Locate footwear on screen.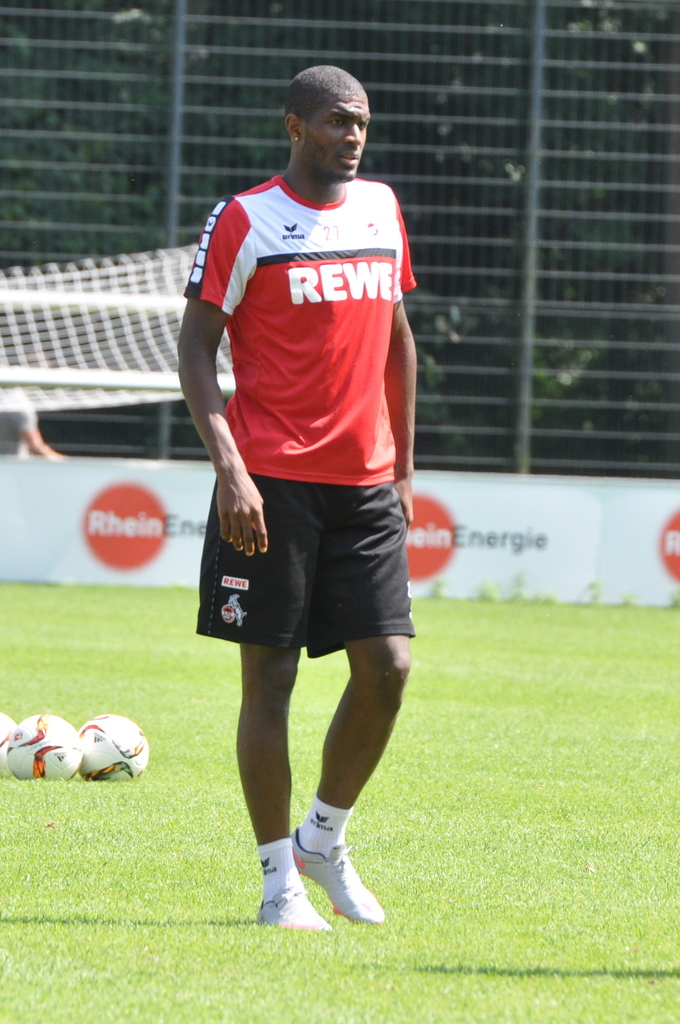
On screen at rect(252, 886, 325, 930).
